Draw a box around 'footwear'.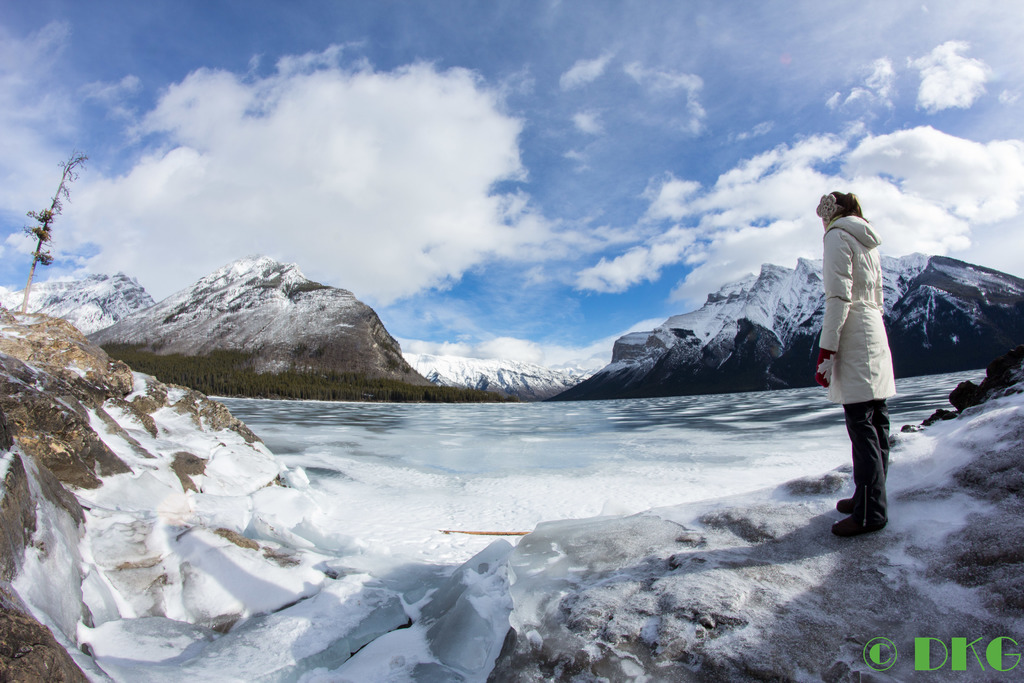
[832, 513, 866, 540].
